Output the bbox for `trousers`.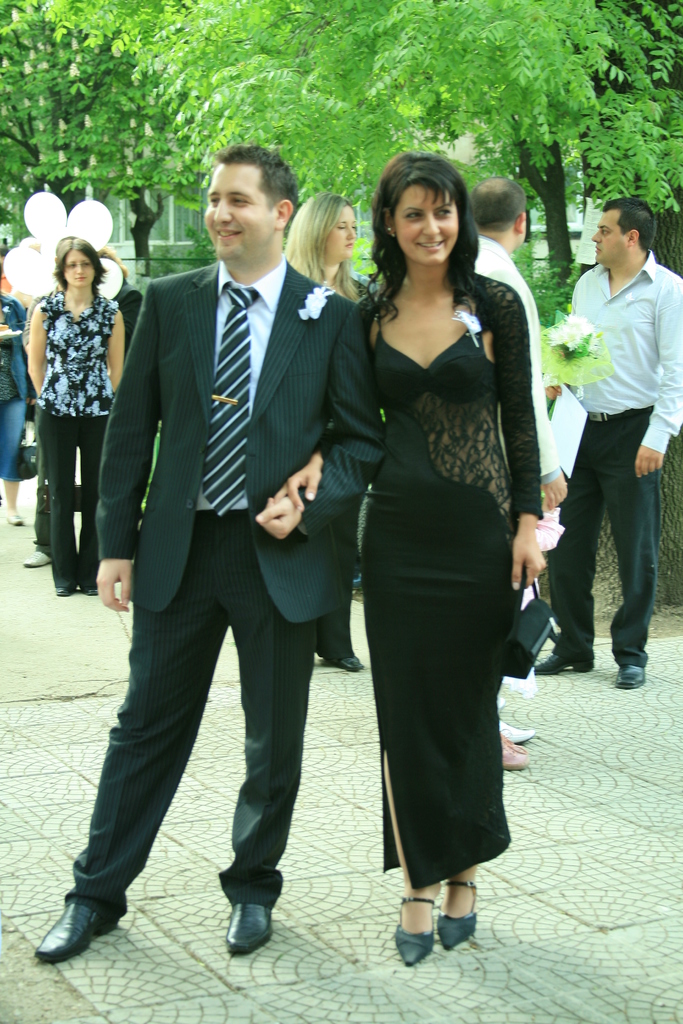
detection(549, 414, 664, 659).
